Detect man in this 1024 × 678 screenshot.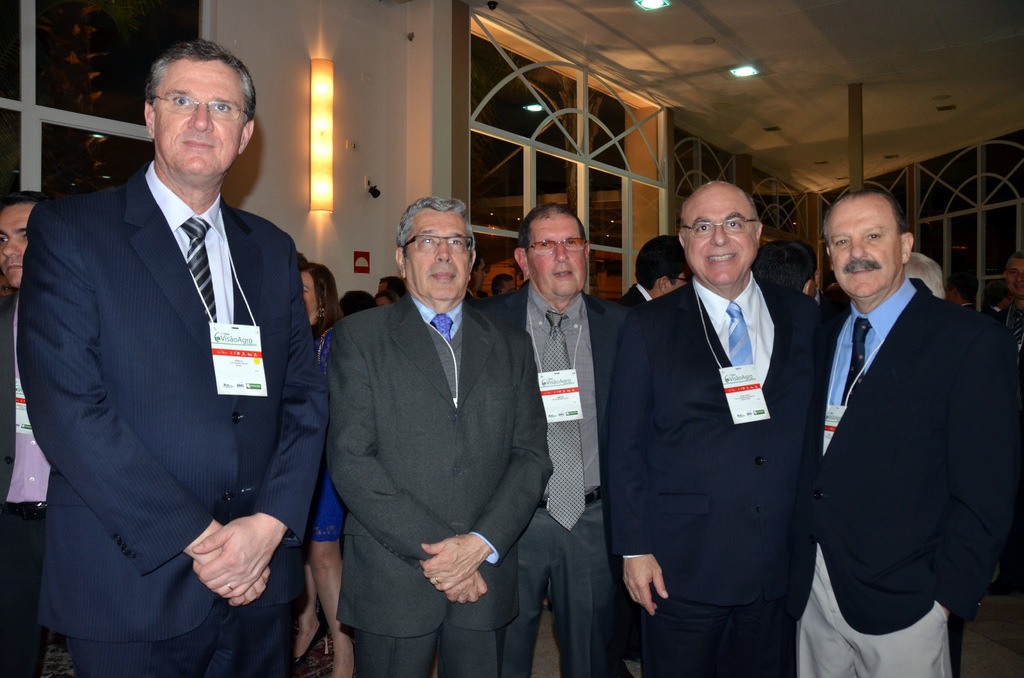
Detection: box=[323, 195, 558, 677].
